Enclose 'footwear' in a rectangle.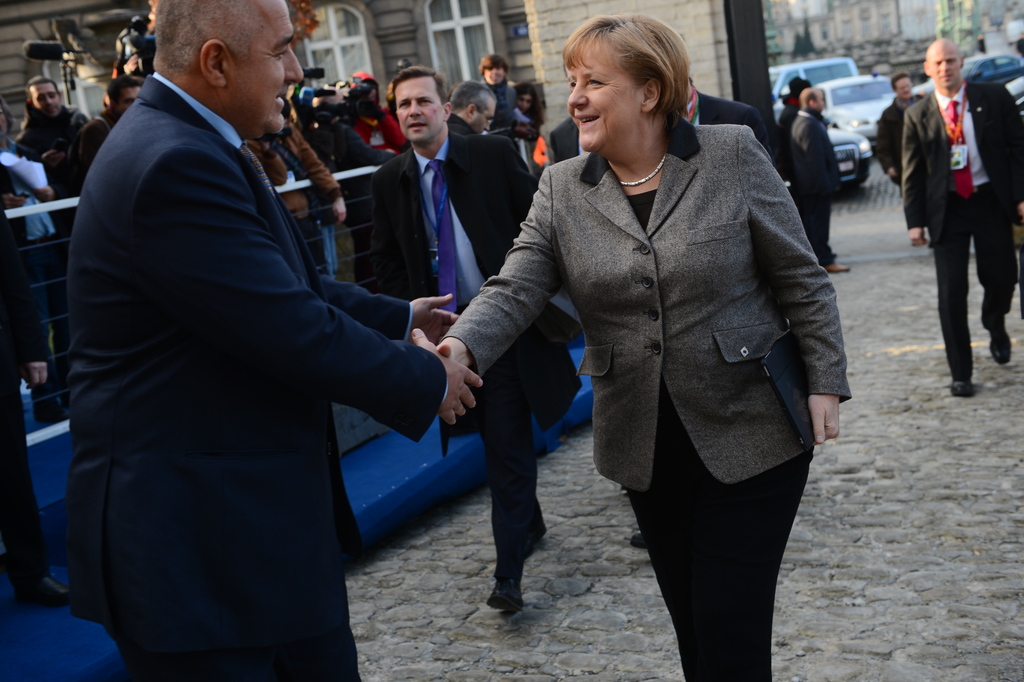
<box>15,575,67,604</box>.
